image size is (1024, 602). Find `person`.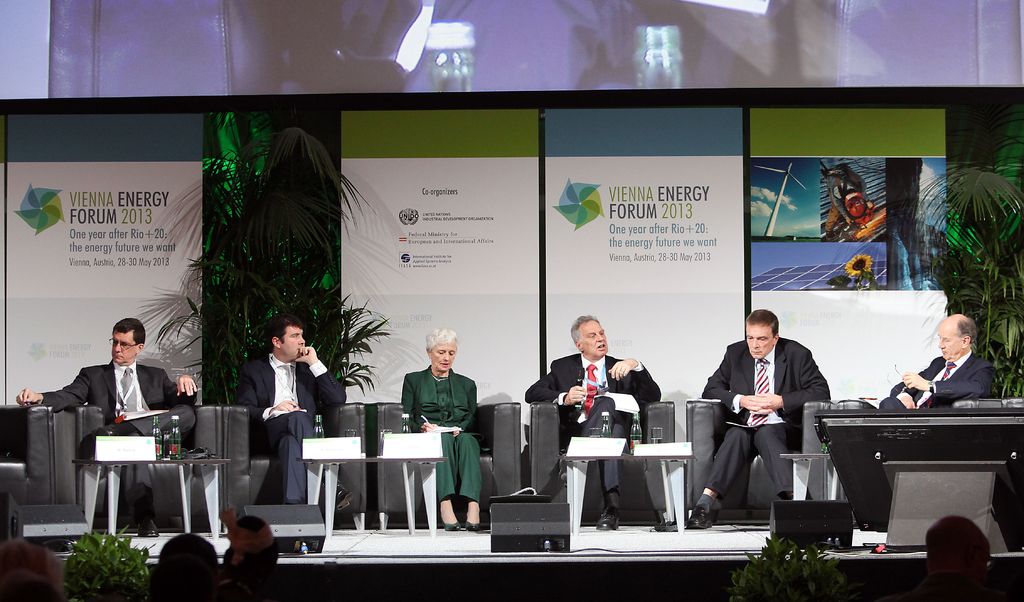
(x1=17, y1=311, x2=200, y2=531).
